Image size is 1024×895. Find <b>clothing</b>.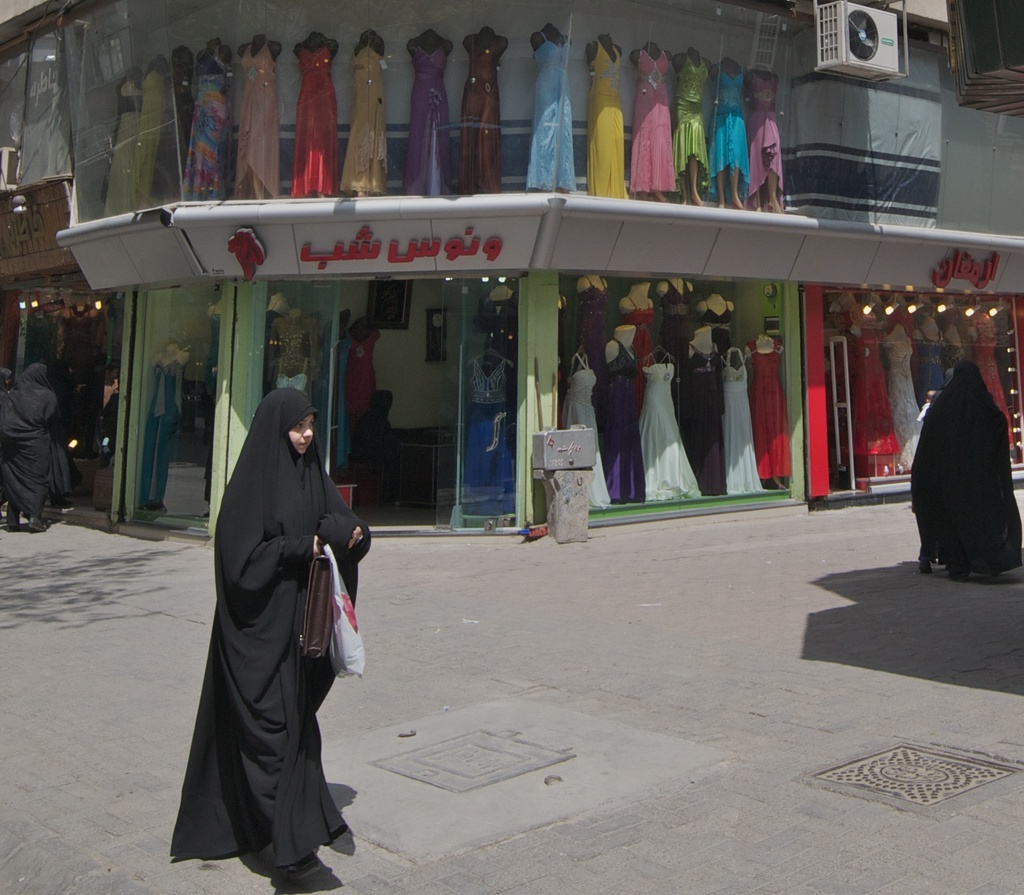
{"x1": 532, "y1": 30, "x2": 573, "y2": 198}.
